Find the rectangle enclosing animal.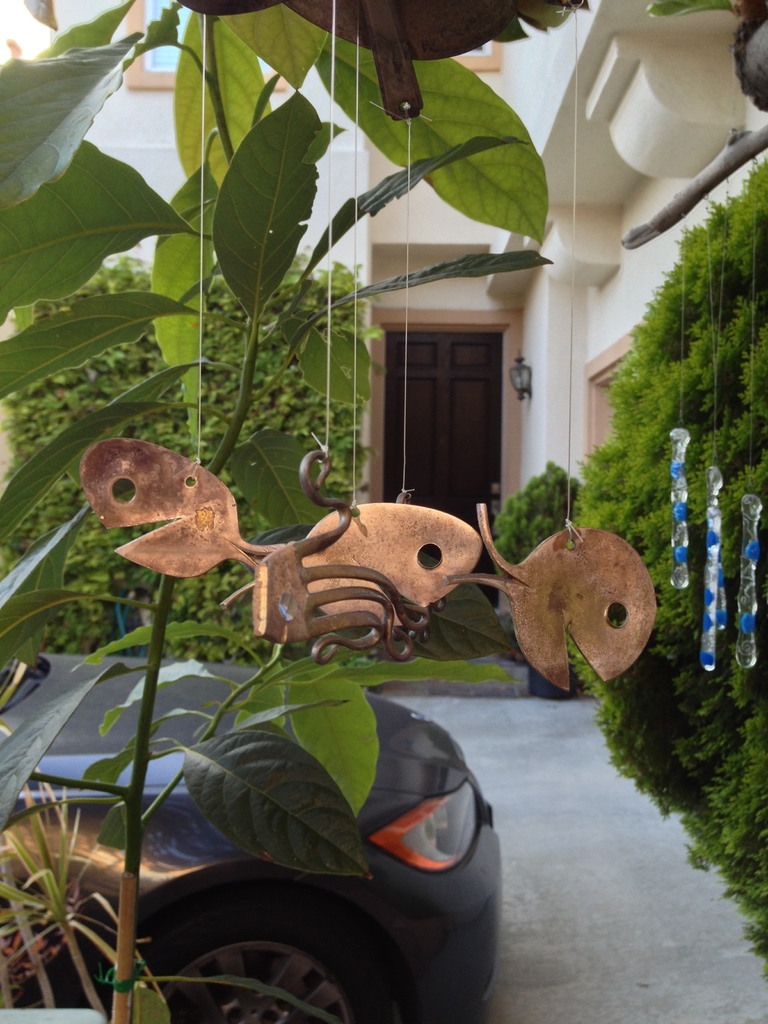
x1=445 y1=501 x2=665 y2=695.
